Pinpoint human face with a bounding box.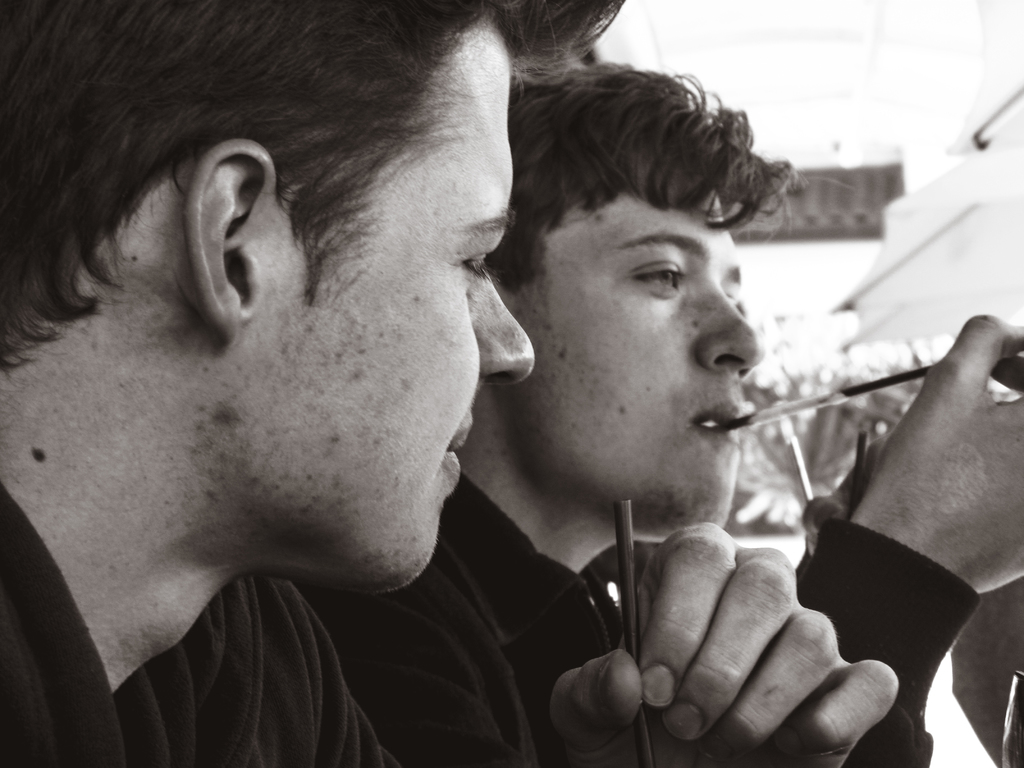
BBox(516, 192, 758, 527).
